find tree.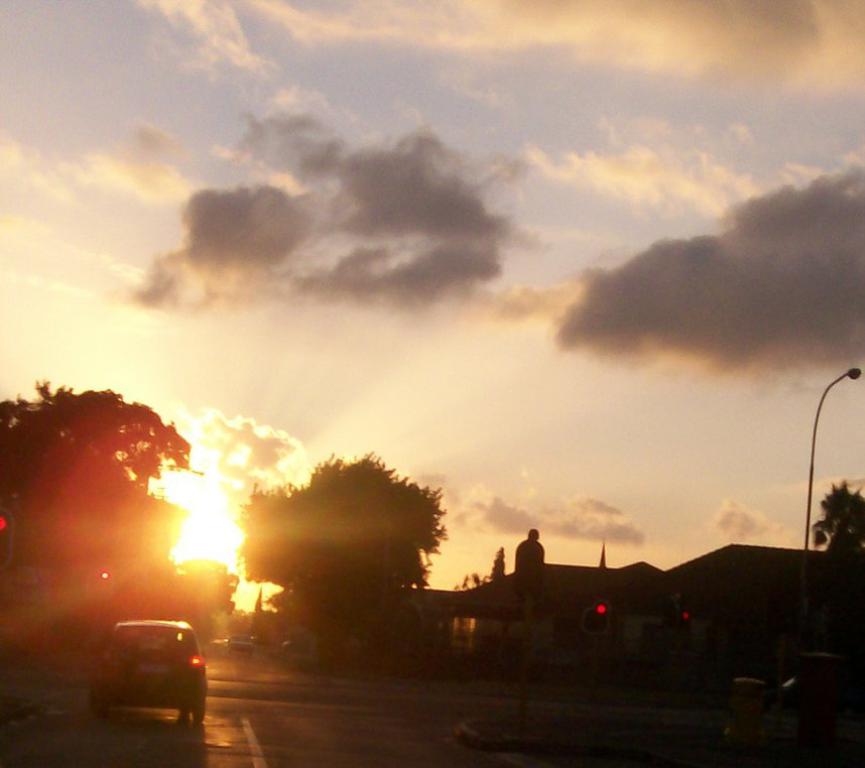
{"left": 600, "top": 539, "right": 615, "bottom": 572}.
